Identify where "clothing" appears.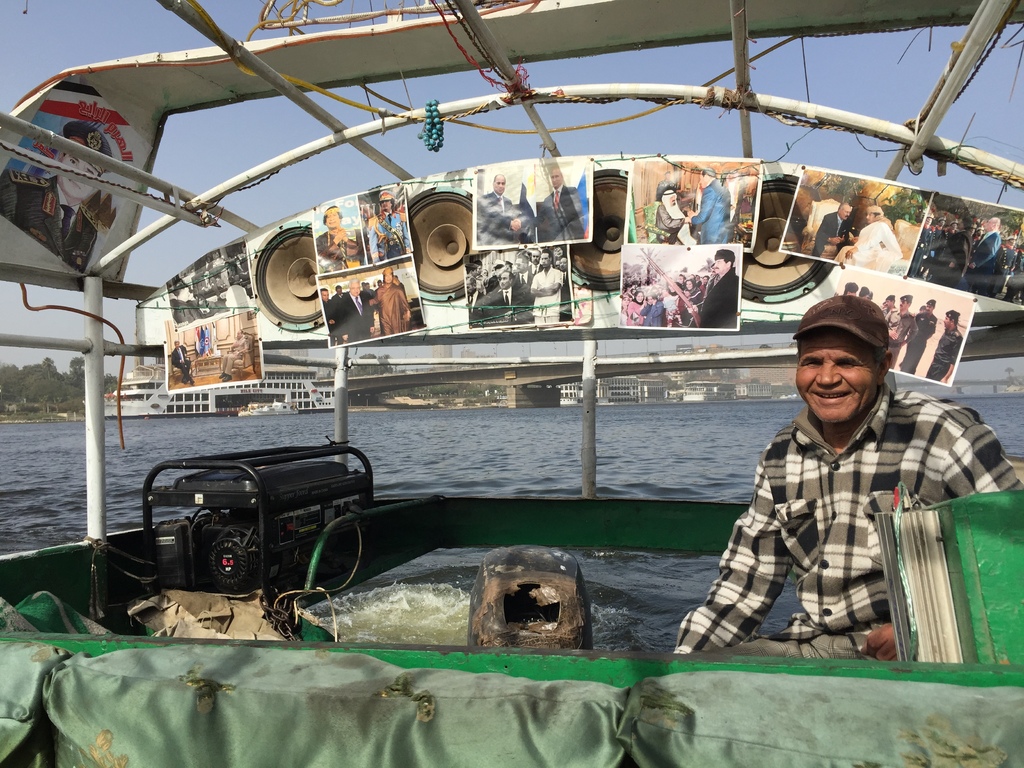
Appears at 961, 230, 1000, 278.
